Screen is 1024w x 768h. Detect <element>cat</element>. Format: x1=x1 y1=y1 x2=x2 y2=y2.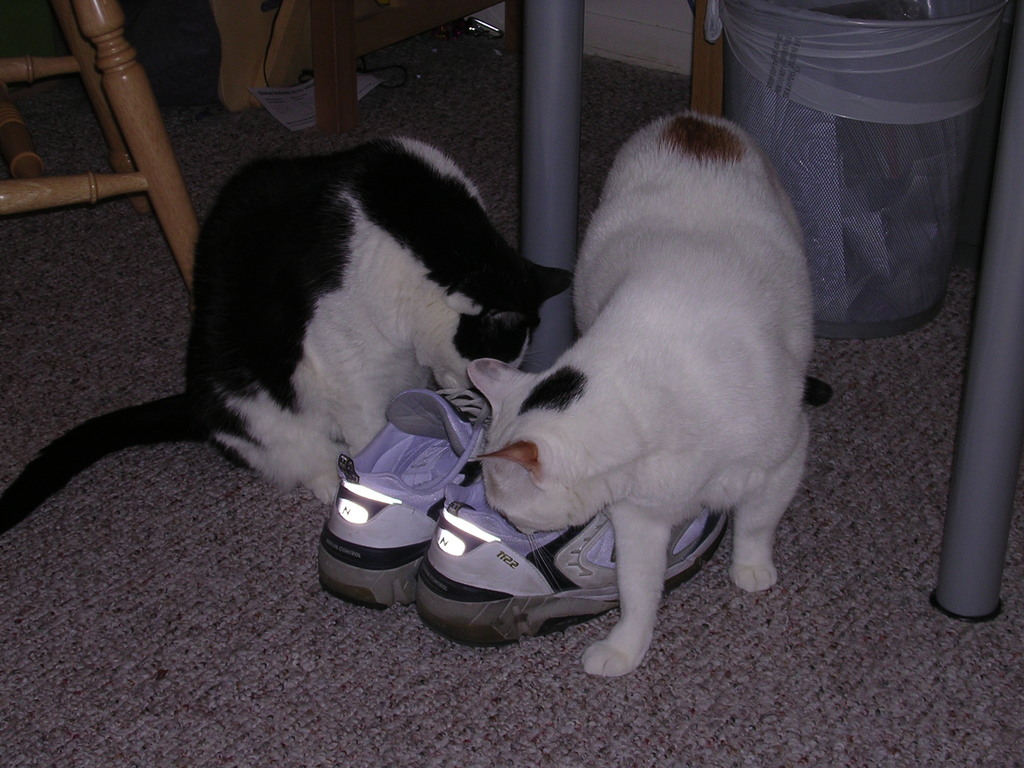
x1=0 y1=132 x2=577 y2=539.
